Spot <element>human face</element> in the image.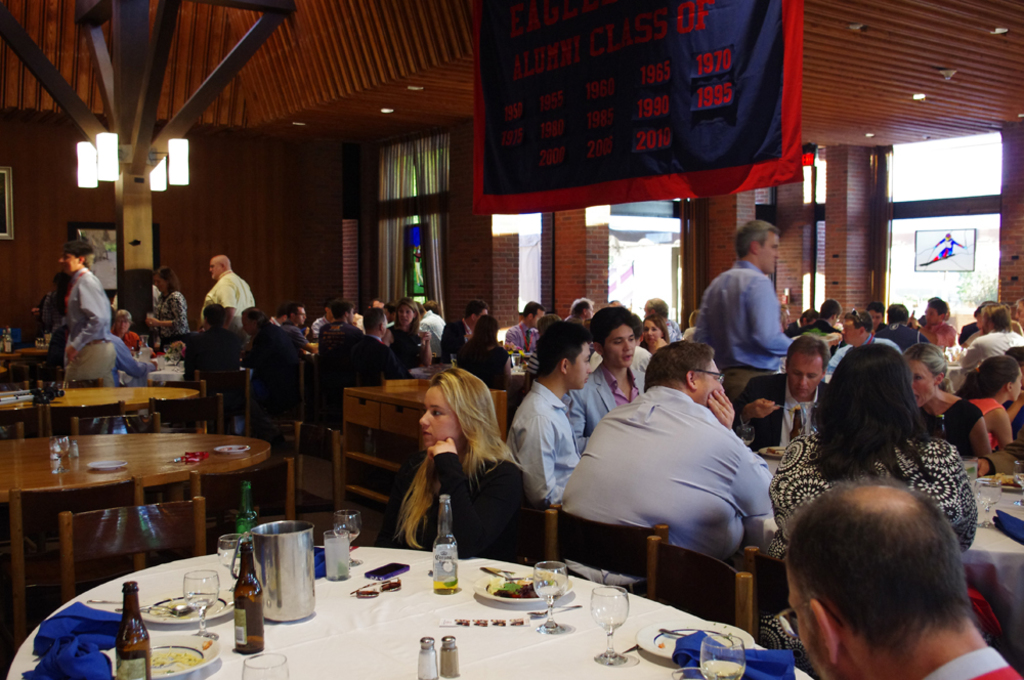
<element>human face</element> found at {"left": 208, "top": 261, "right": 221, "bottom": 282}.
